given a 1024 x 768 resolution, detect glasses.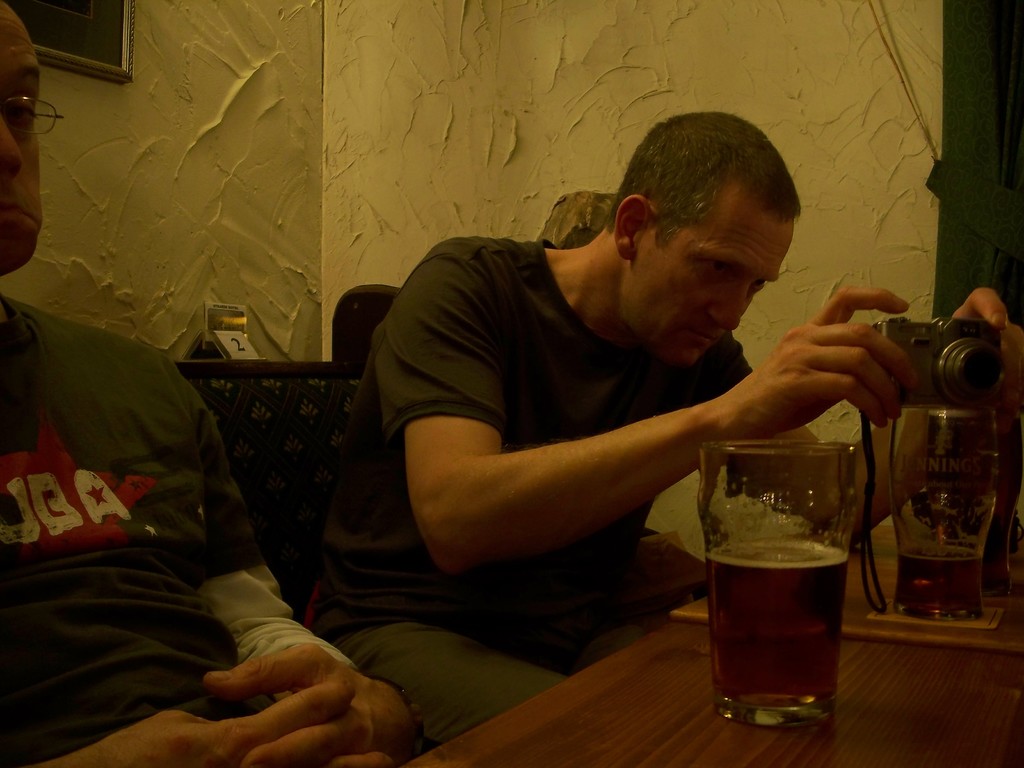
{"x1": 0, "y1": 94, "x2": 68, "y2": 138}.
